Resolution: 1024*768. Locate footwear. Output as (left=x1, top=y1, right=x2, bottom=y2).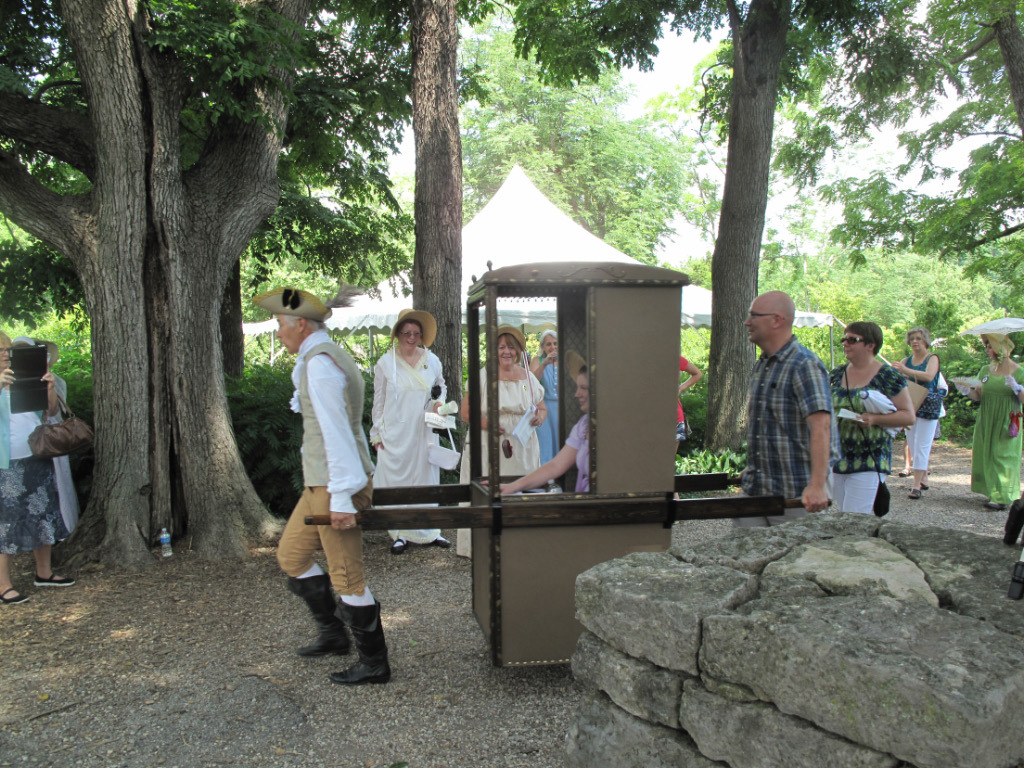
(left=304, top=599, right=388, bottom=687).
